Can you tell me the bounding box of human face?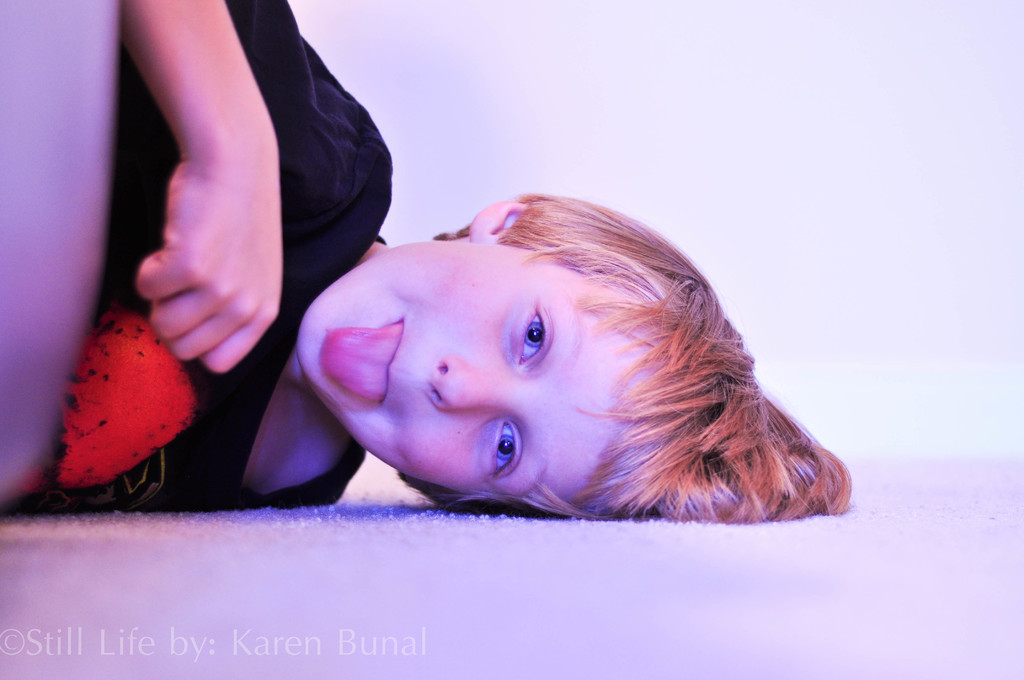
x1=299, y1=244, x2=648, y2=502.
